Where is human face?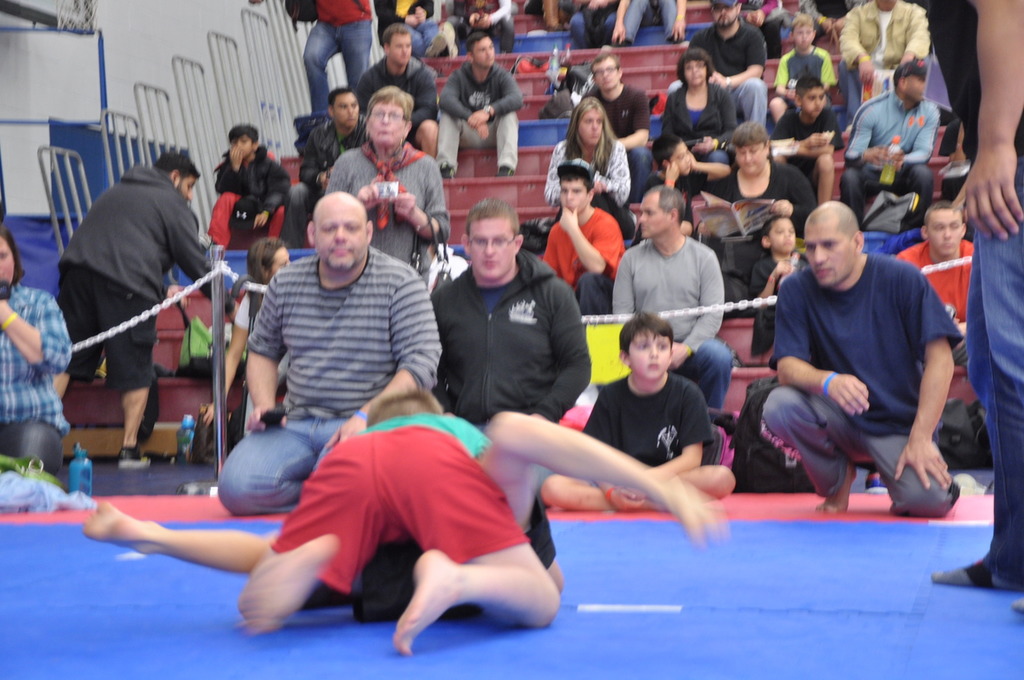
left=233, top=138, right=251, bottom=158.
